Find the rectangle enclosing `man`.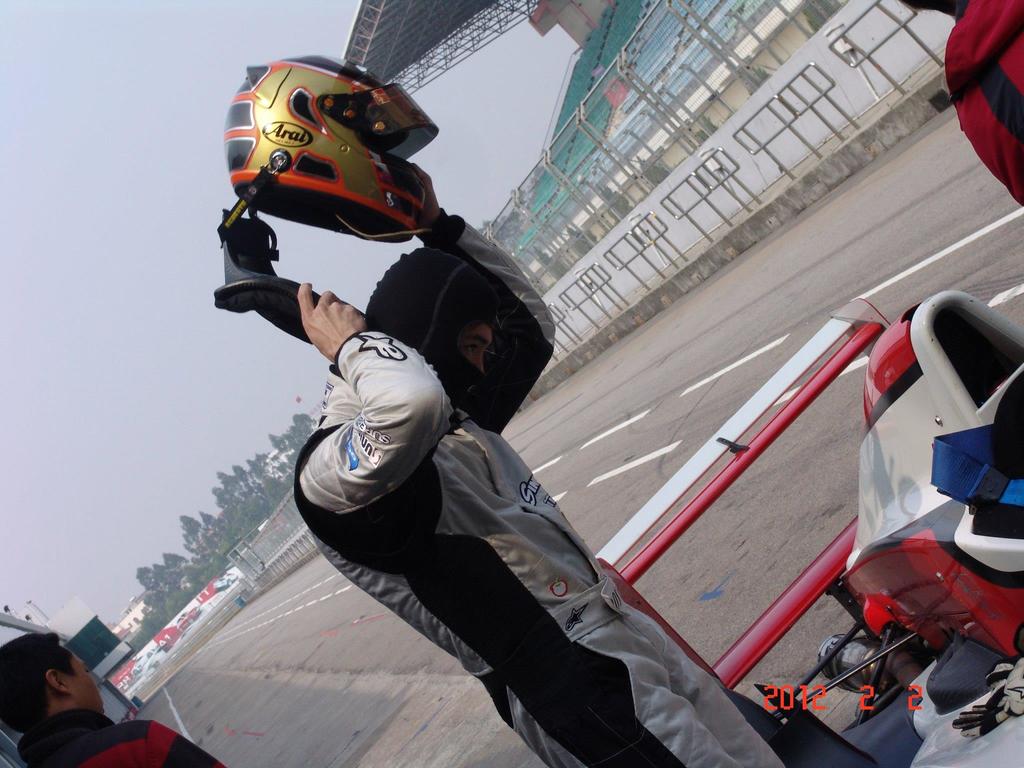
[x1=276, y1=156, x2=808, y2=767].
